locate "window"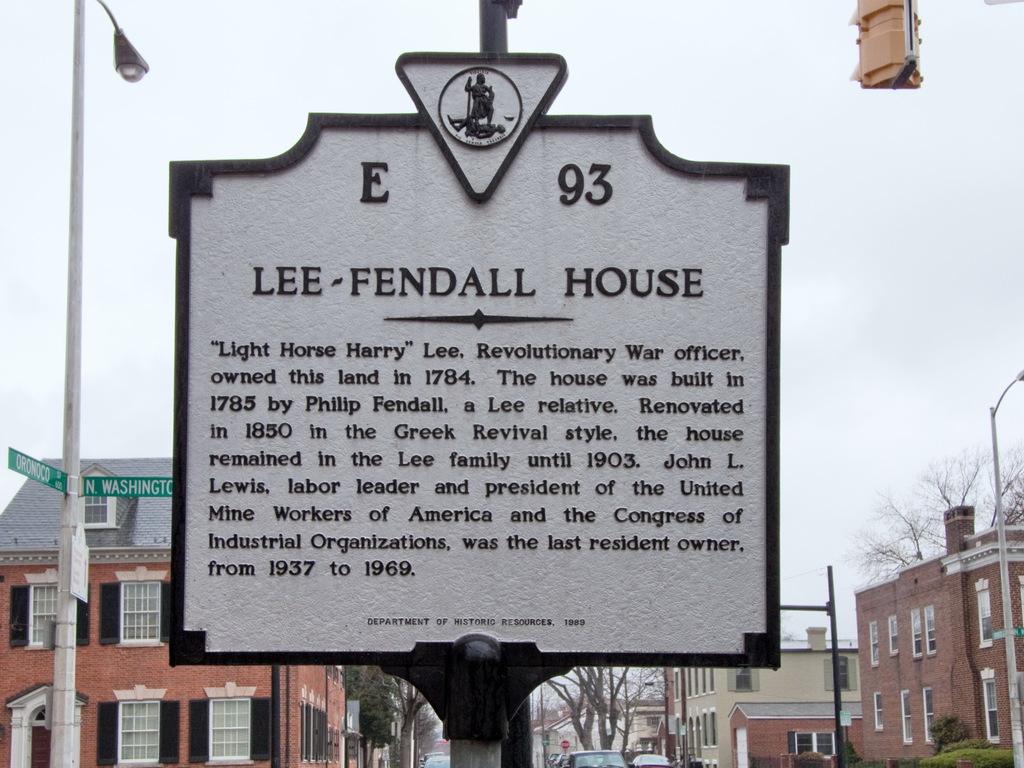
868/620/879/667
